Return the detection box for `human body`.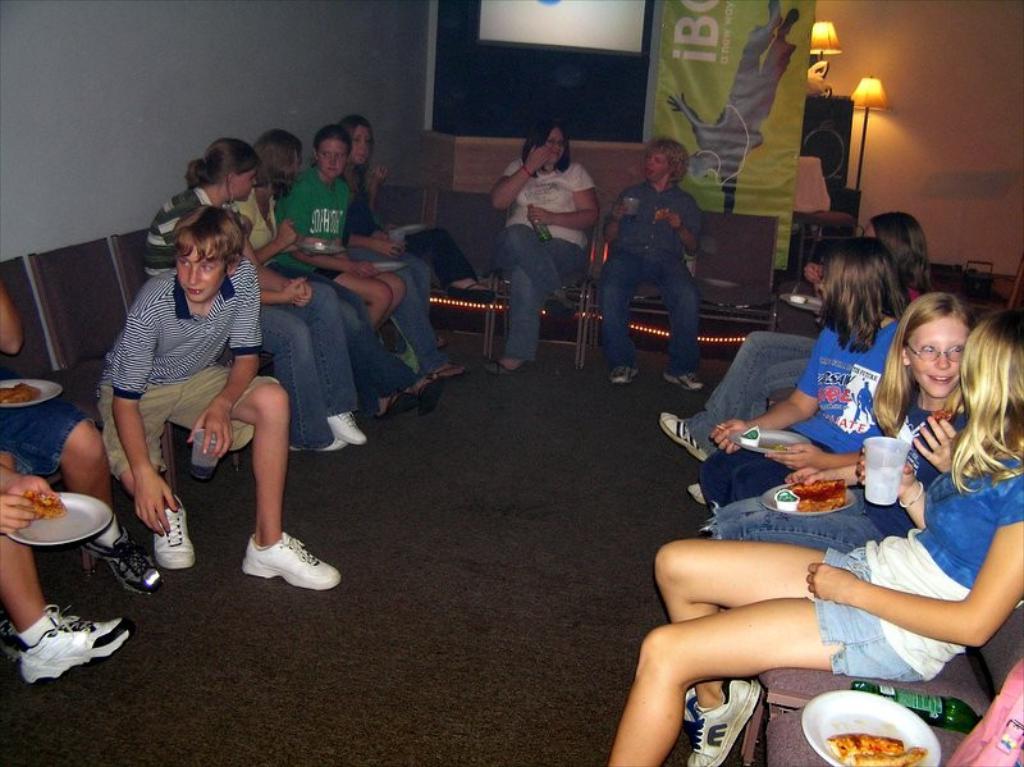
<box>588,143,695,382</box>.
